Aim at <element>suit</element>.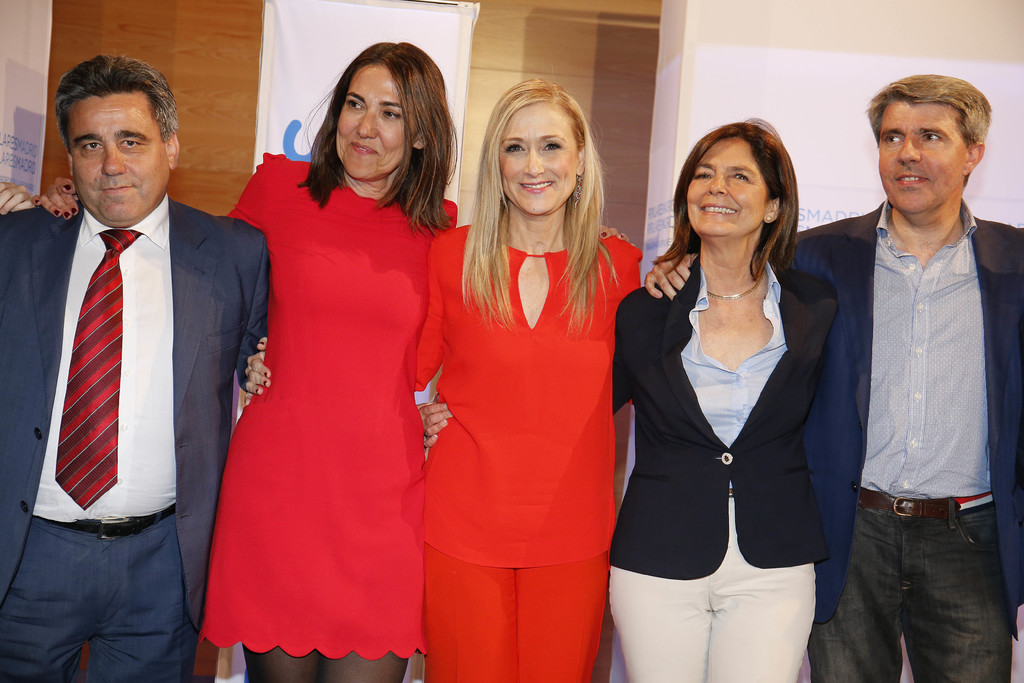
Aimed at [left=610, top=248, right=842, bottom=580].
